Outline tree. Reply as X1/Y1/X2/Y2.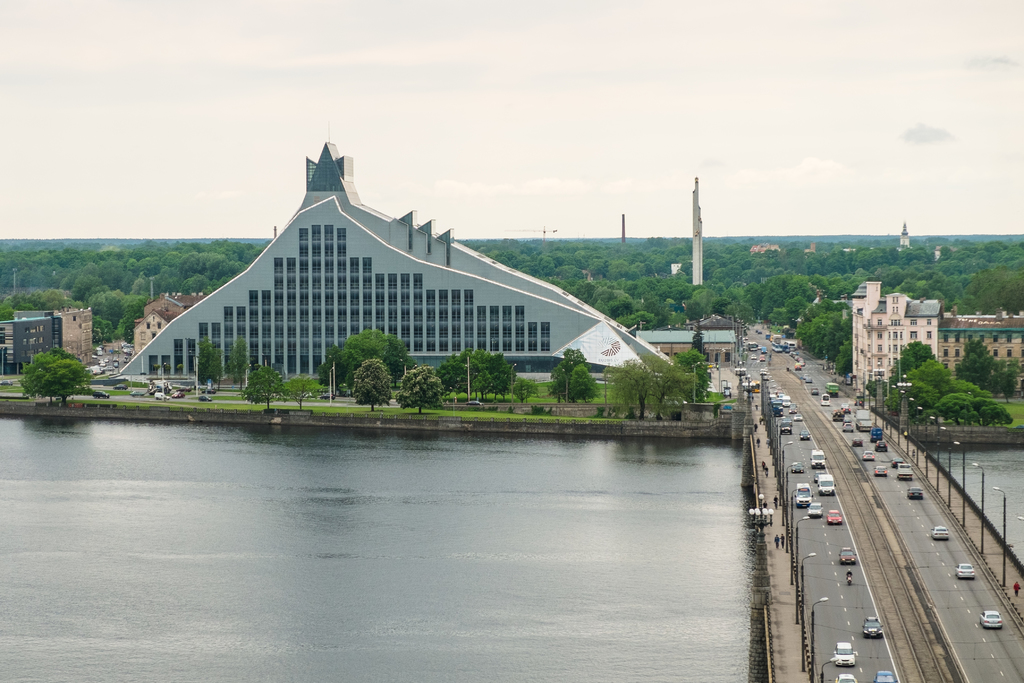
351/359/388/409.
